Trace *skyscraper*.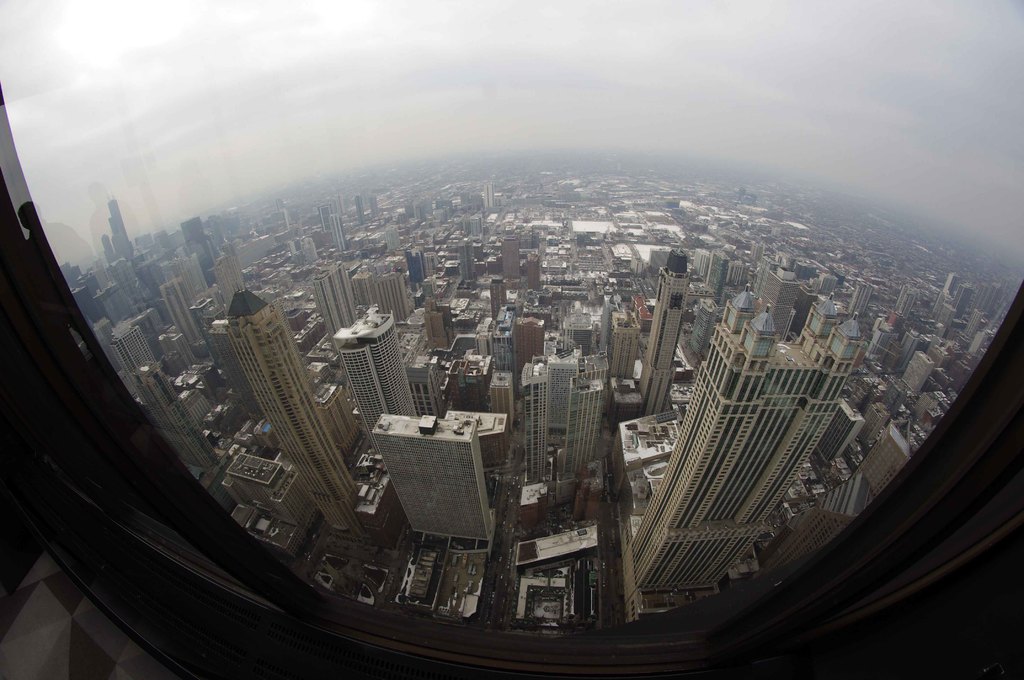
Traced to l=374, t=276, r=409, b=325.
